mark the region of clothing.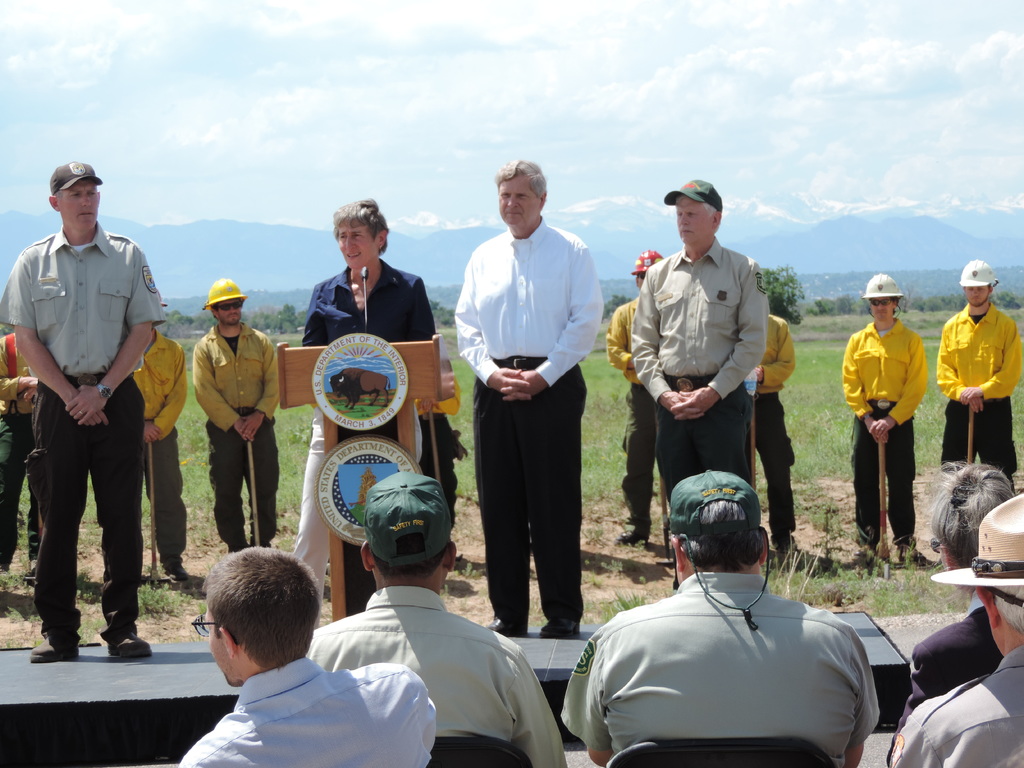
Region: [x1=183, y1=653, x2=441, y2=767].
